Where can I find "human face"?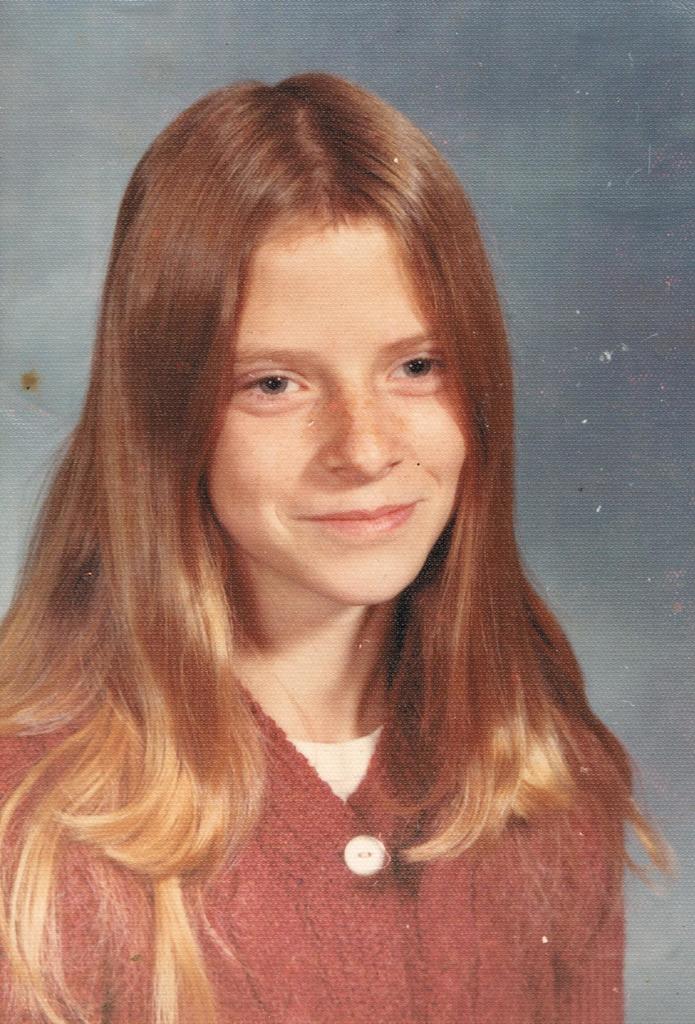
You can find it at locate(204, 214, 475, 609).
